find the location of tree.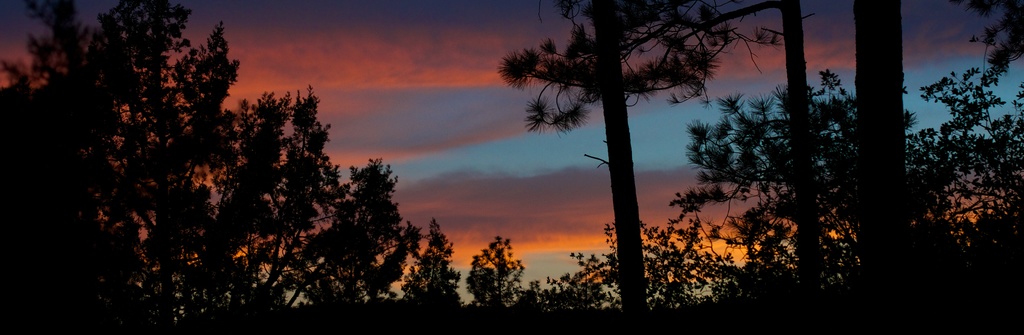
Location: [x1=778, y1=0, x2=814, y2=300].
